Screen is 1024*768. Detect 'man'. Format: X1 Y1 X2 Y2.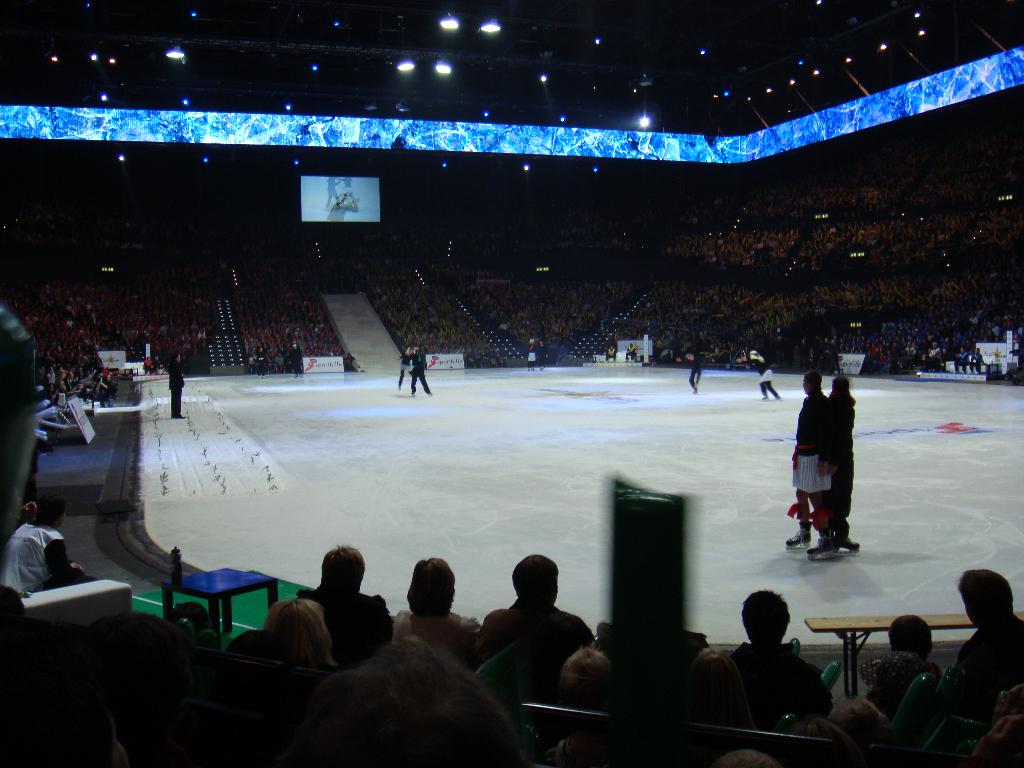
479 554 594 732.
